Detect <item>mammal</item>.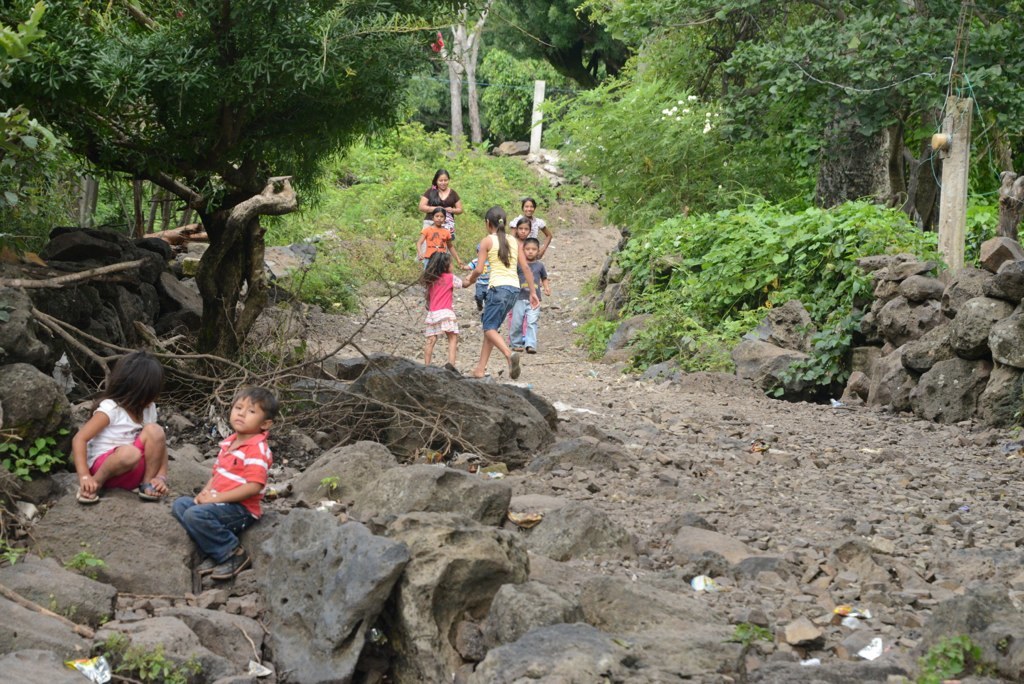
Detected at 416,168,464,236.
